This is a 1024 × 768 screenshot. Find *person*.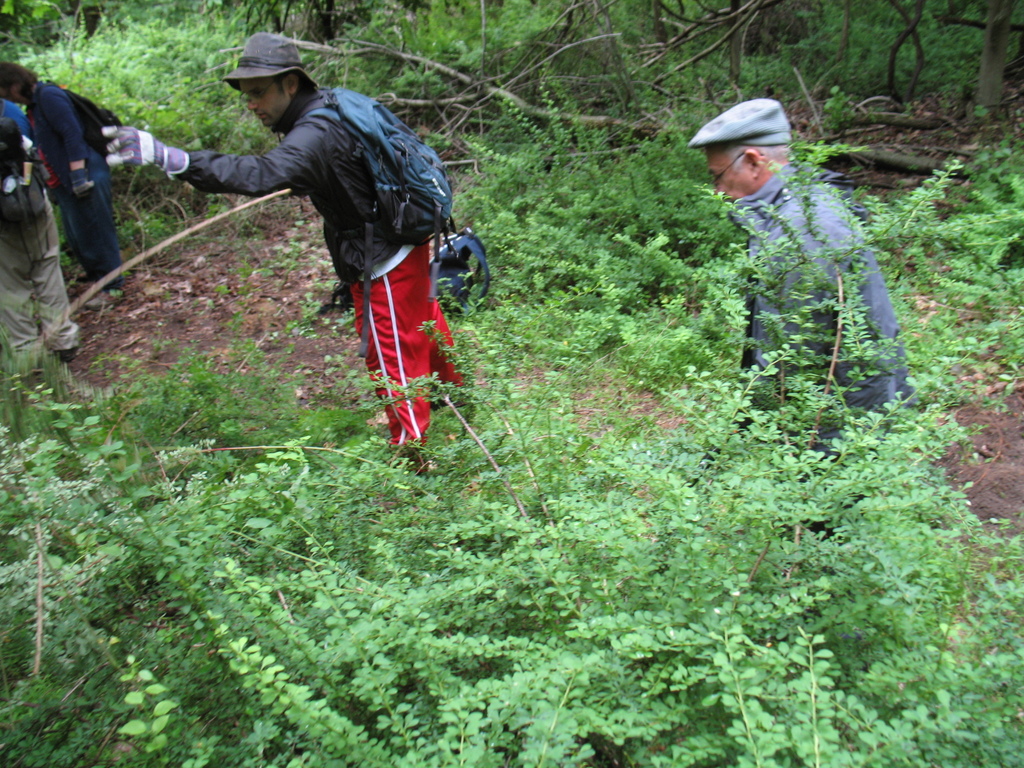
Bounding box: 160:47:458:476.
